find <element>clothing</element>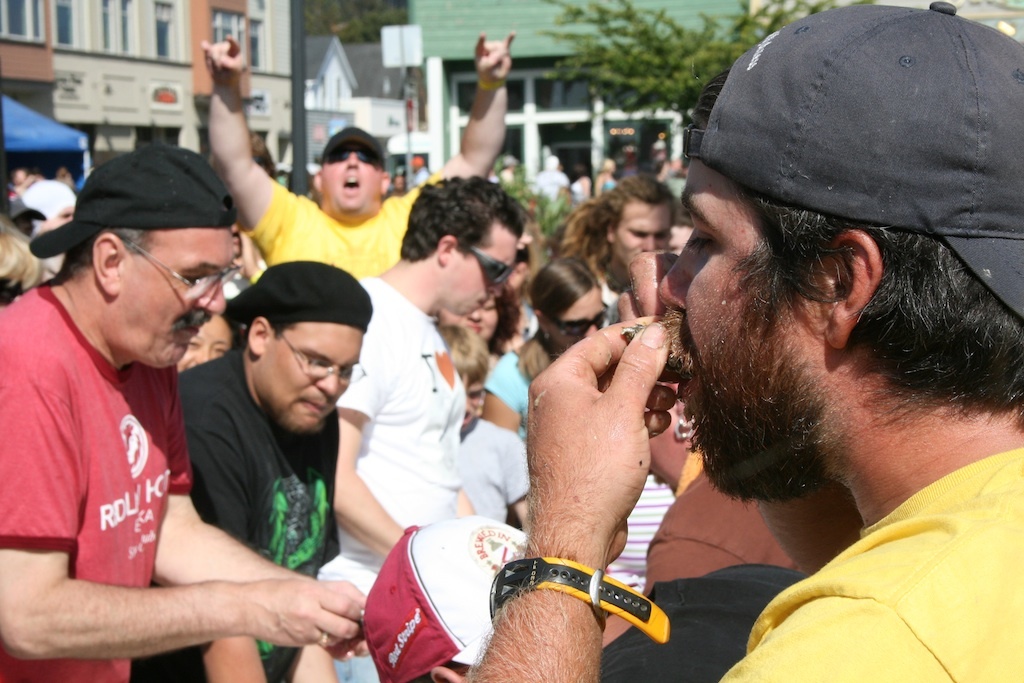
(598, 561, 808, 682)
